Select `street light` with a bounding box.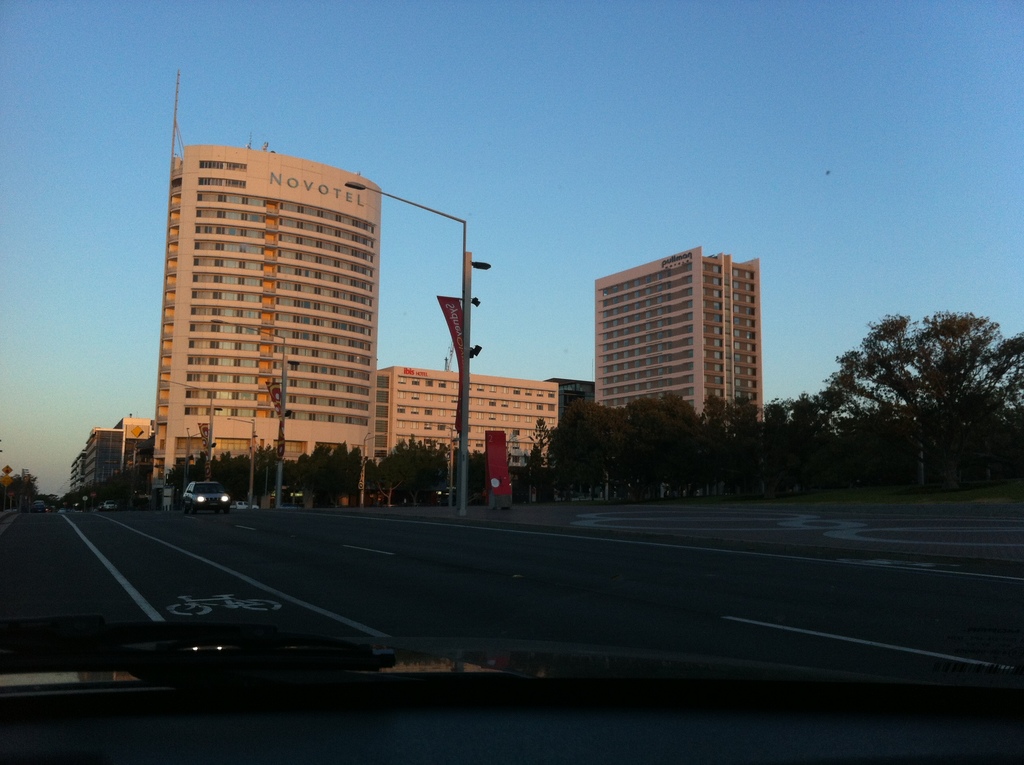
[340, 182, 467, 527].
